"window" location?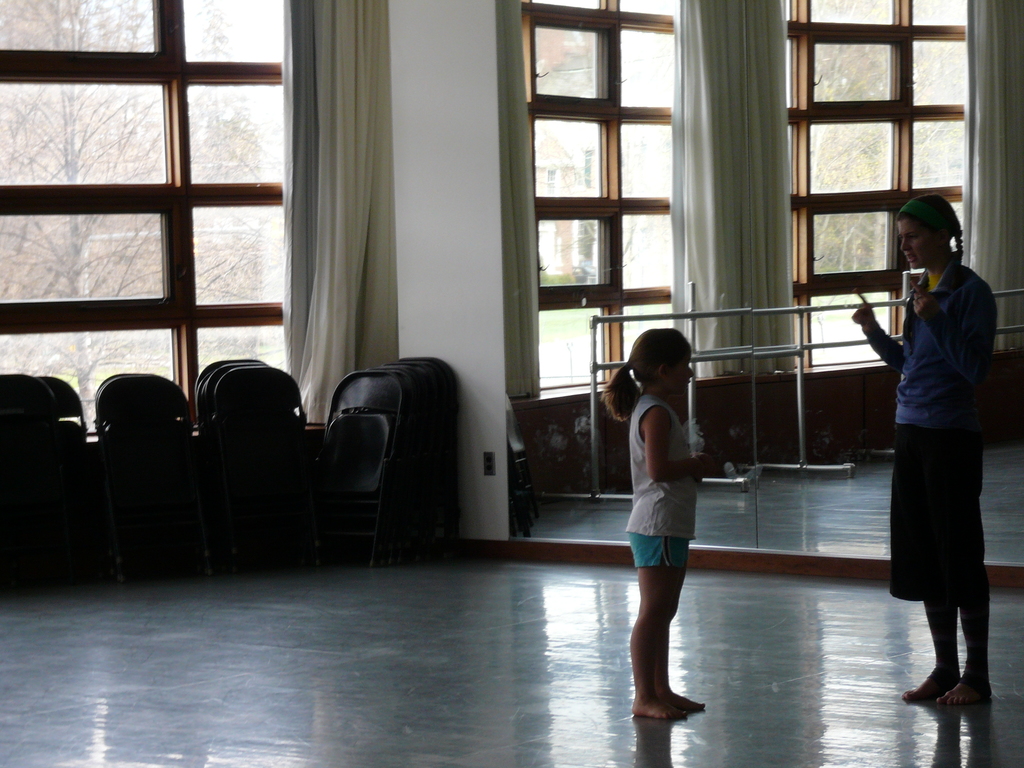
detection(0, 0, 307, 417)
